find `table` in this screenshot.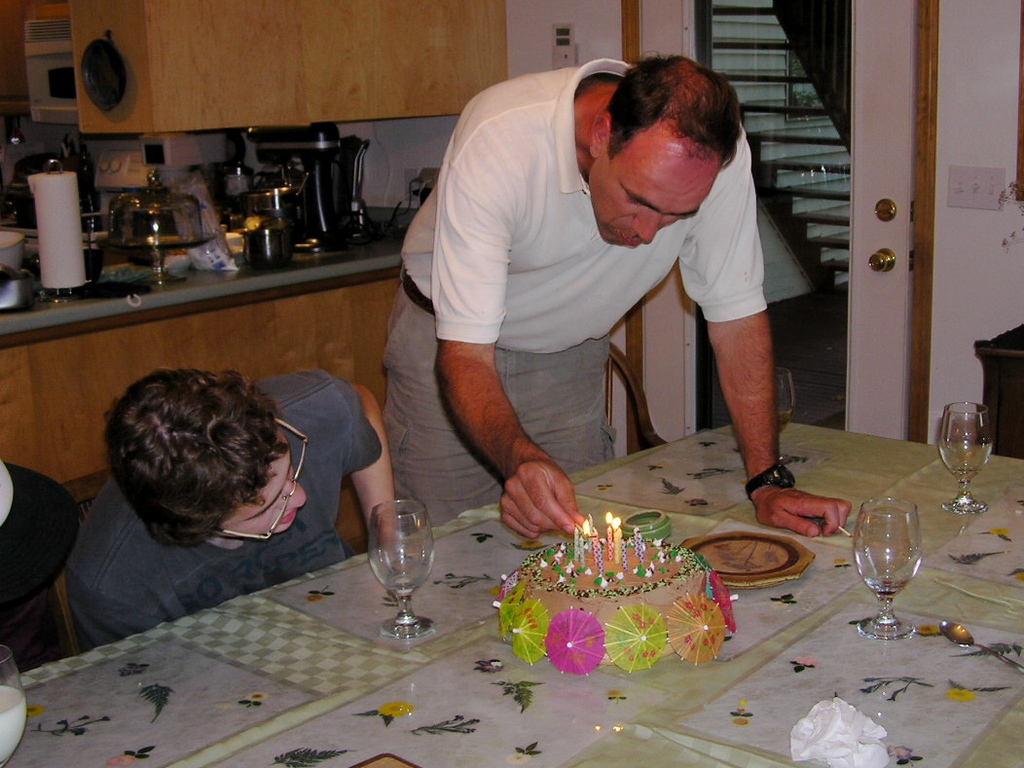
The bounding box for `table` is x1=969, y1=313, x2=1023, y2=460.
